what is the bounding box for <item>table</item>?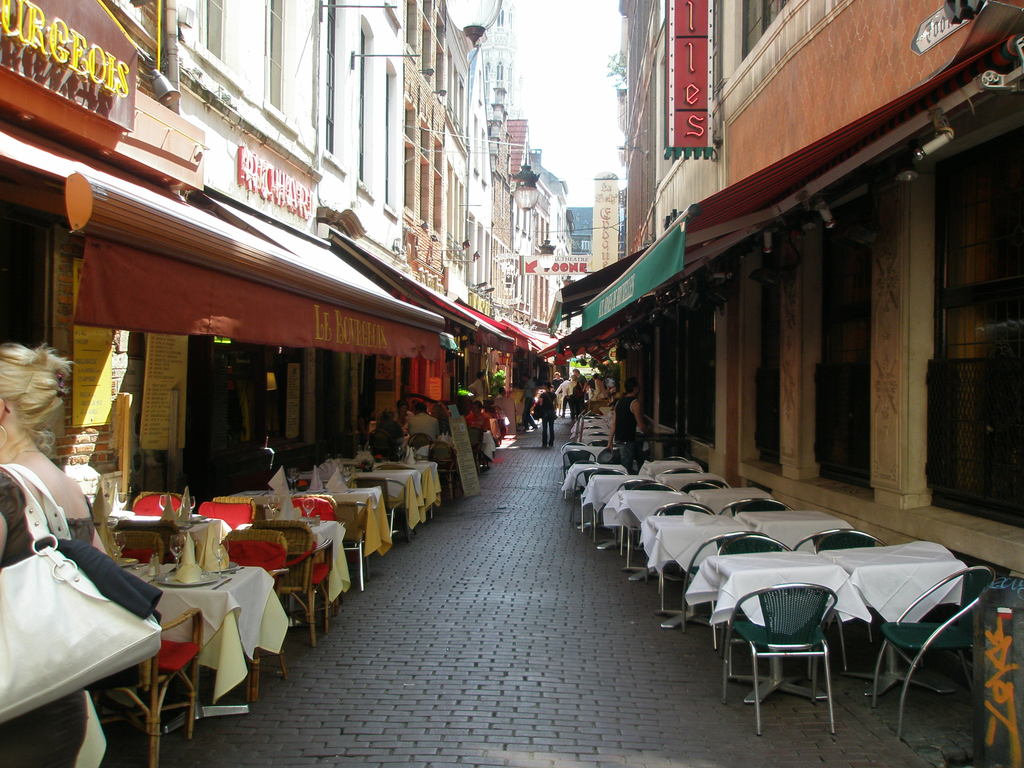
<bbox>681, 550, 874, 703</bbox>.
